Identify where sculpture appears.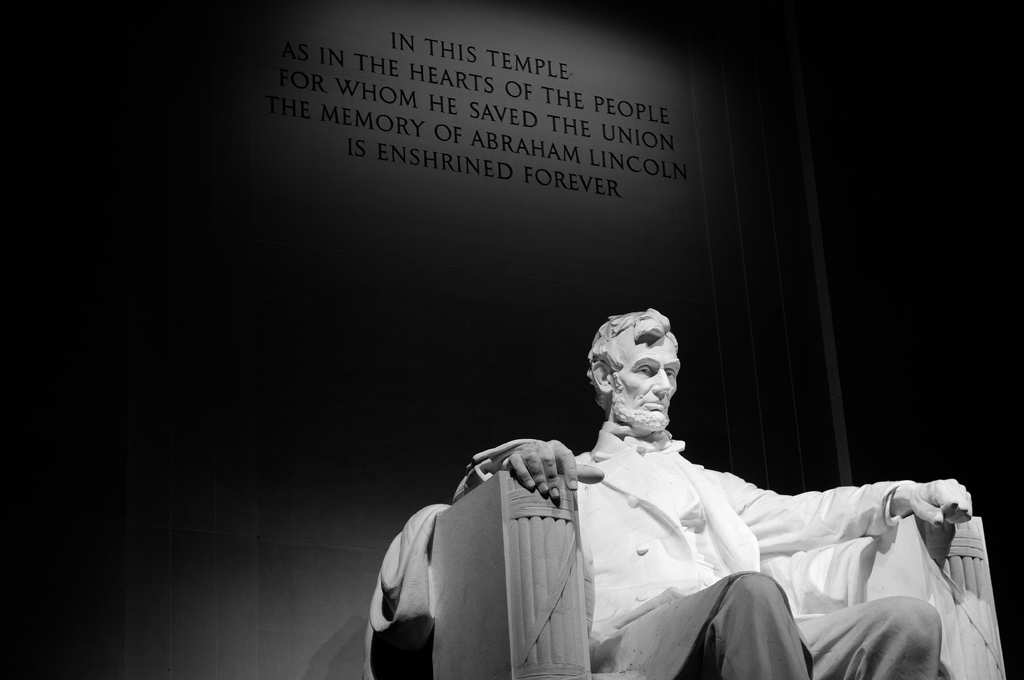
Appears at (x1=362, y1=303, x2=1005, y2=679).
